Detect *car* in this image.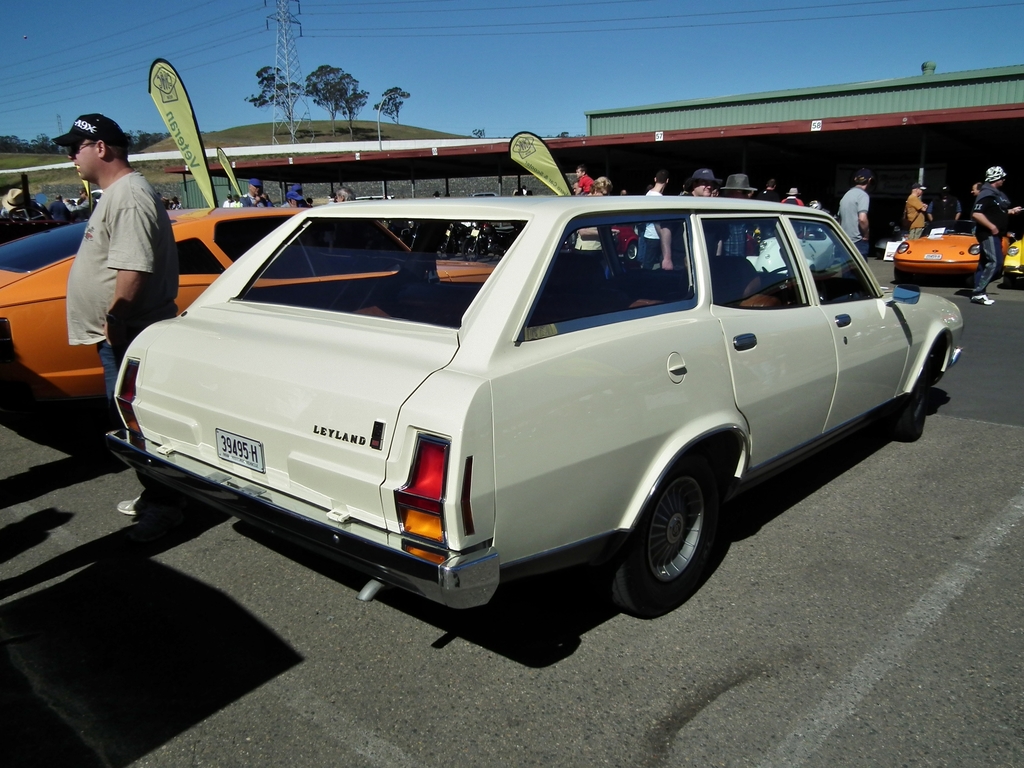
Detection: [x1=0, y1=204, x2=490, y2=413].
